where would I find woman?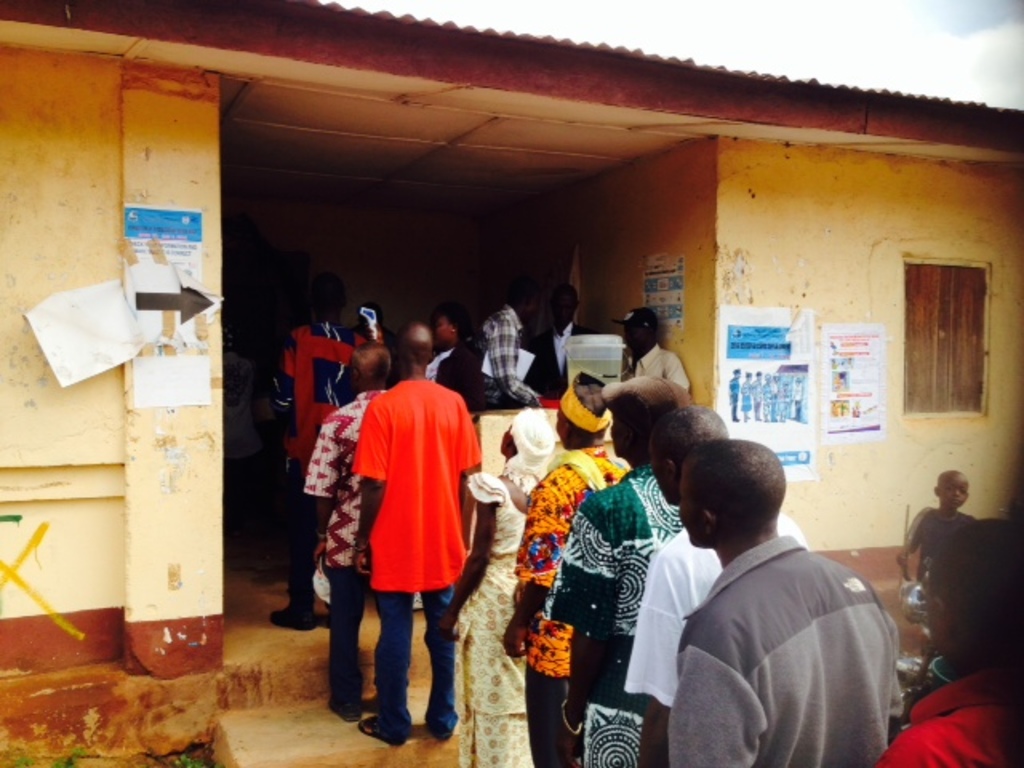
At x1=432, y1=406, x2=558, y2=766.
